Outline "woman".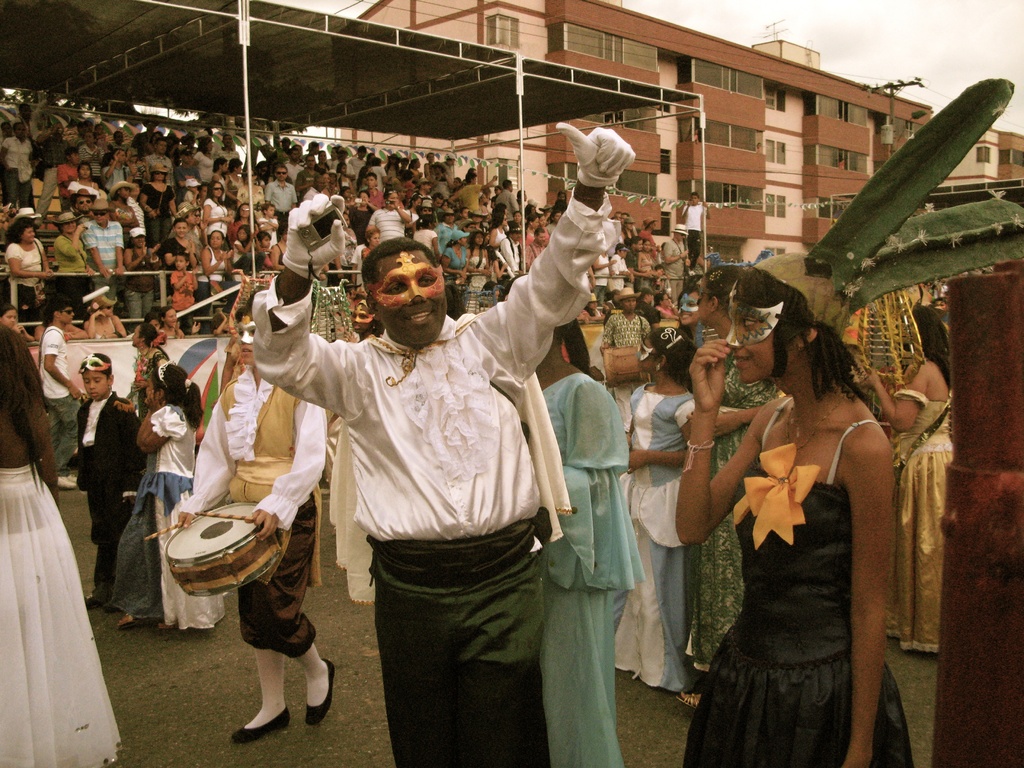
Outline: [224,201,255,247].
